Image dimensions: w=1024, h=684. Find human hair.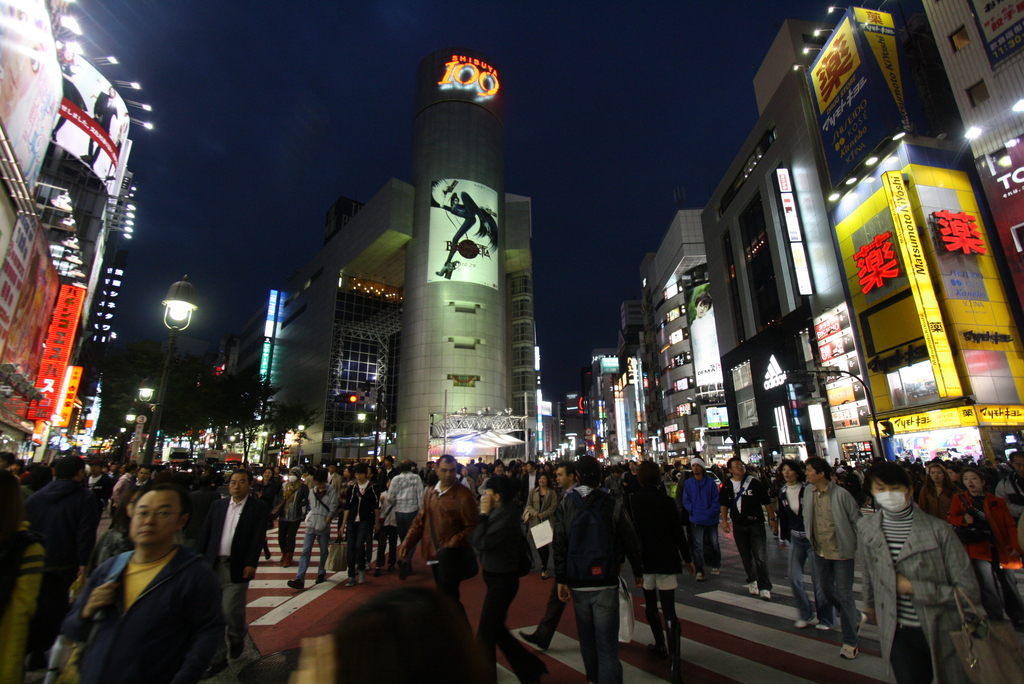
579 457 600 486.
